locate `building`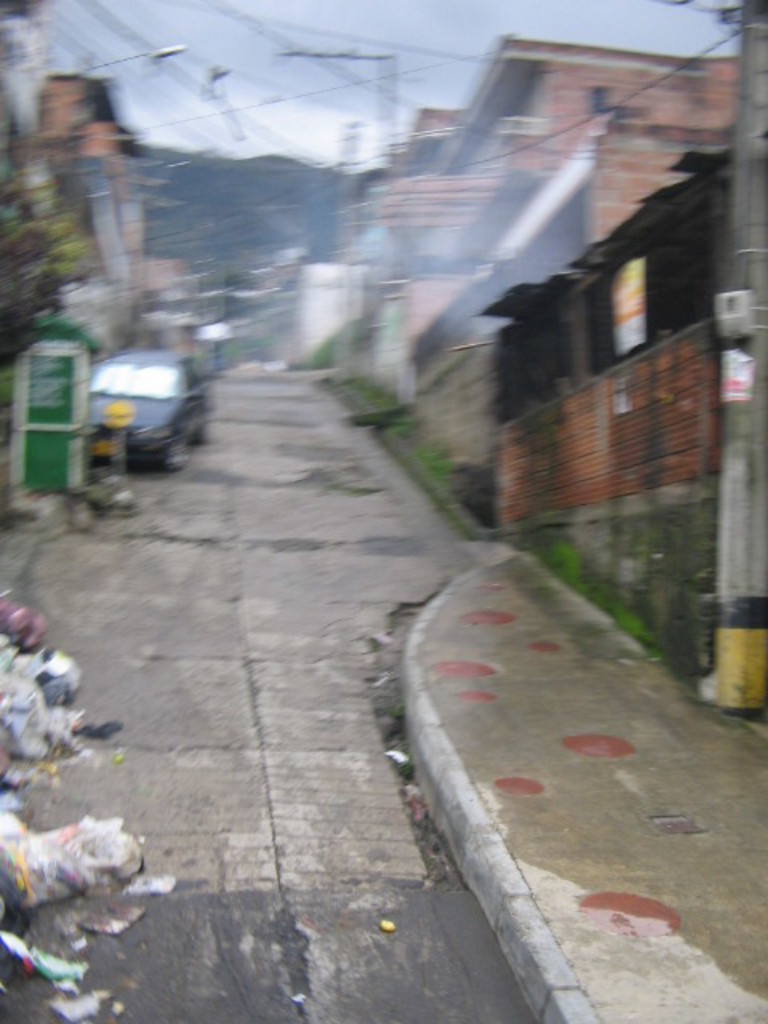
<box>482,130,766,720</box>
